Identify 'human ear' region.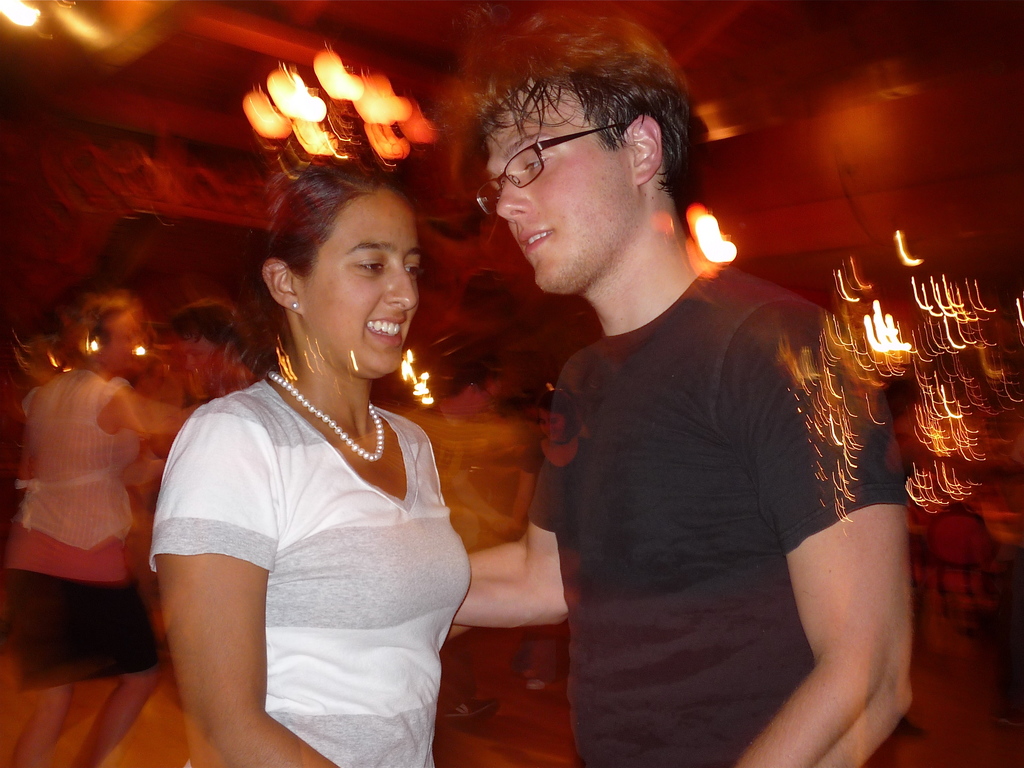
Region: bbox(623, 114, 660, 184).
